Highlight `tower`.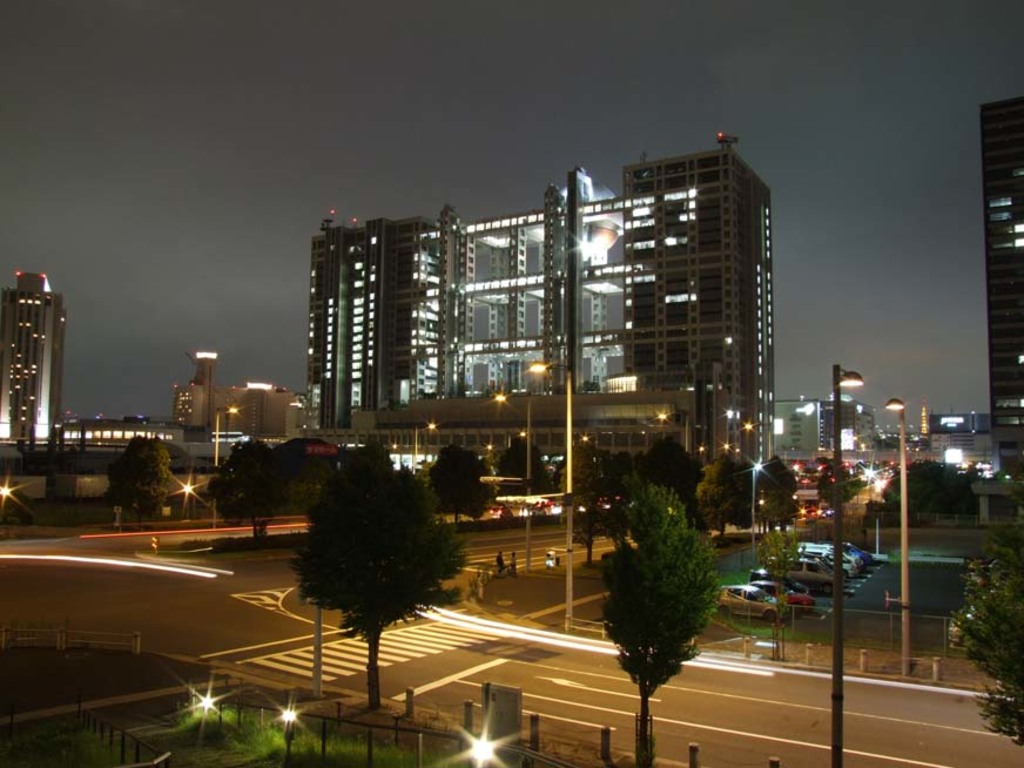
Highlighted region: (left=296, top=149, right=782, bottom=484).
